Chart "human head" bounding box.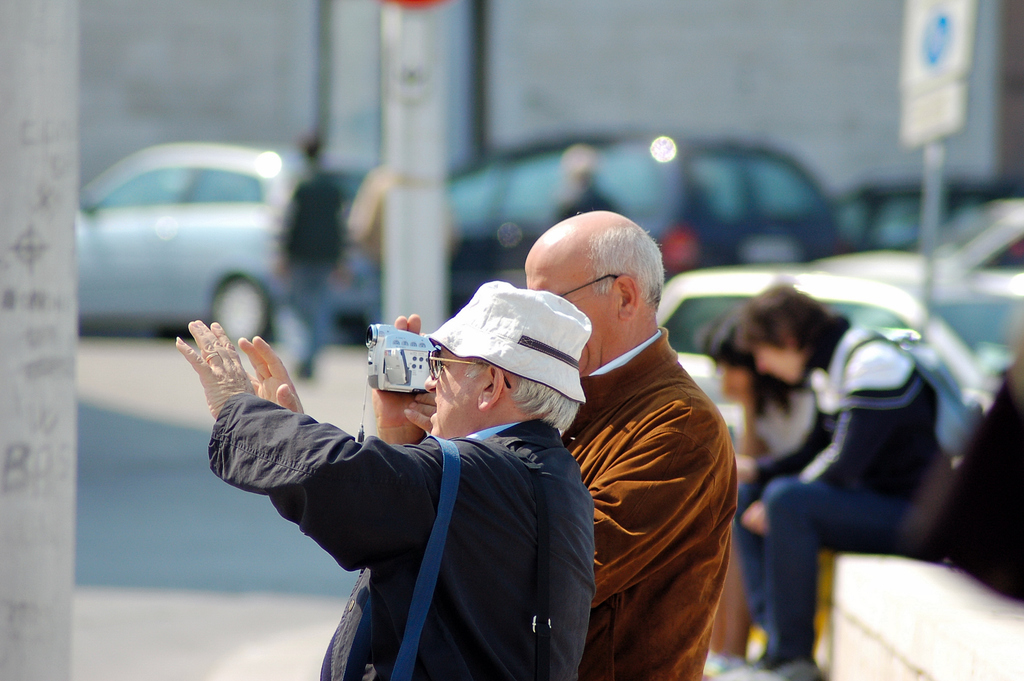
Charted: (422, 290, 577, 438).
